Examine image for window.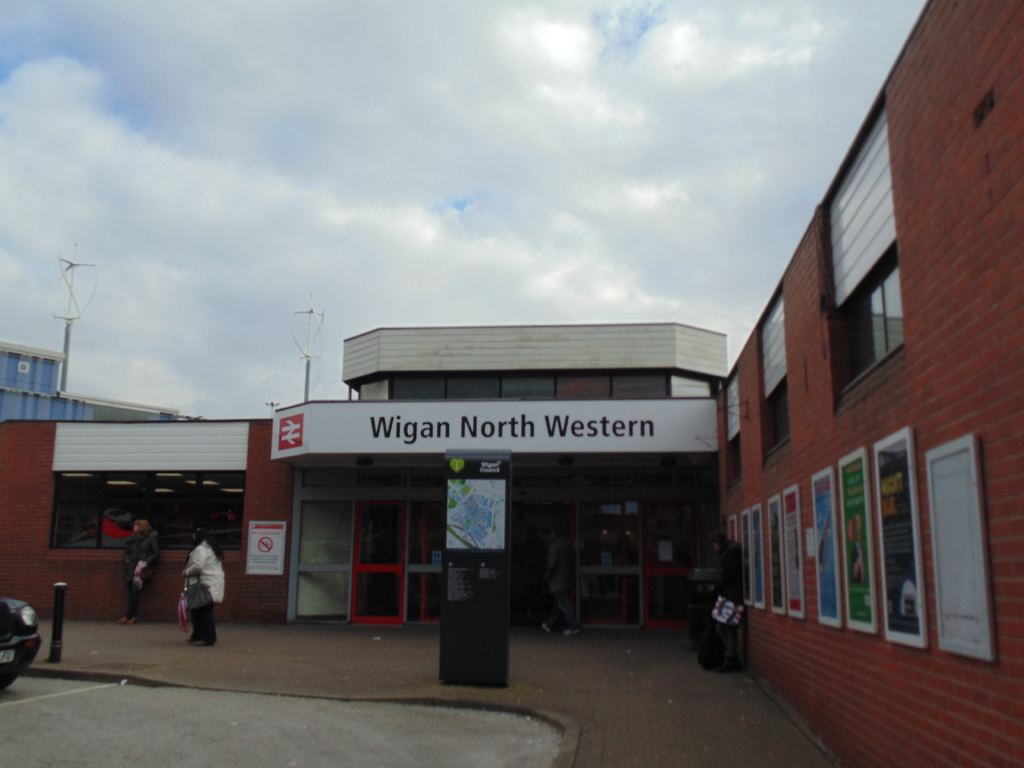
Examination result: (x1=755, y1=281, x2=796, y2=470).
